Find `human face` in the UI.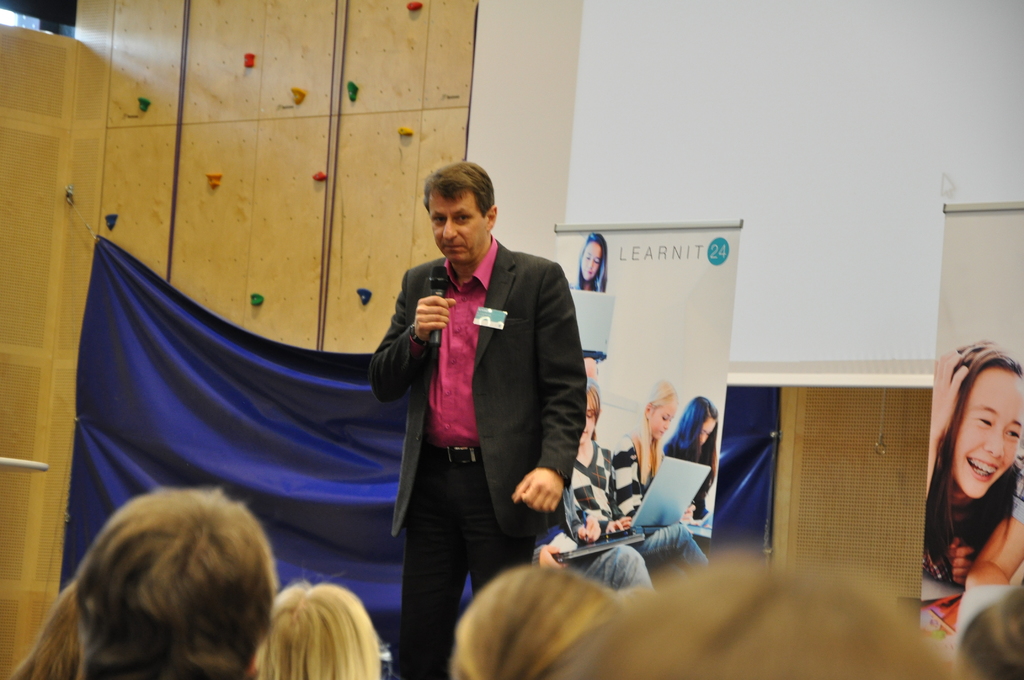
UI element at detection(427, 186, 485, 264).
